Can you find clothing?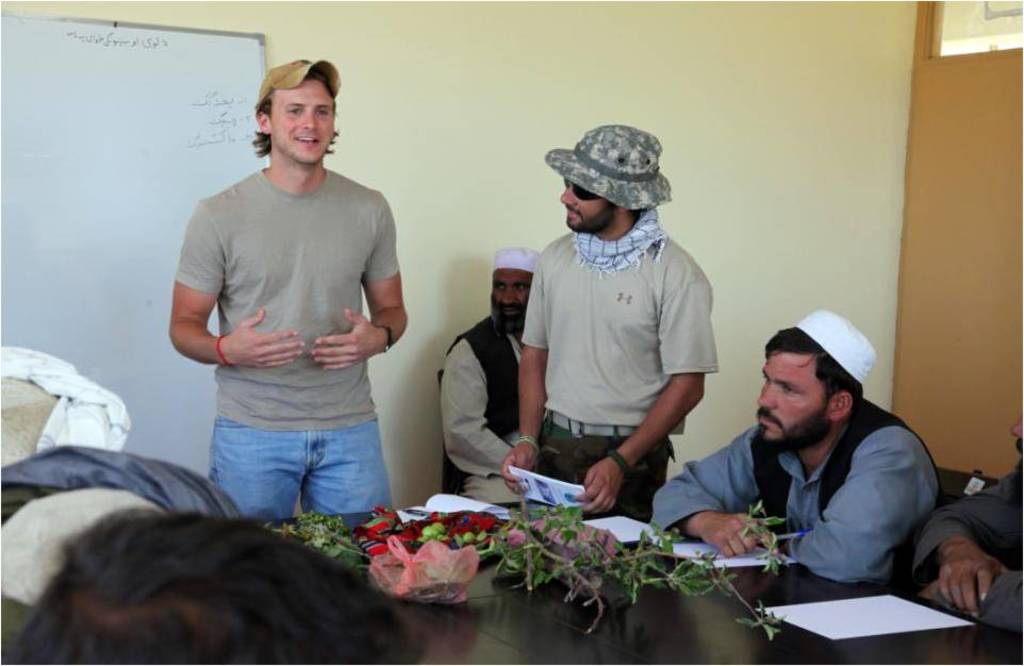
Yes, bounding box: bbox=[176, 121, 409, 515].
